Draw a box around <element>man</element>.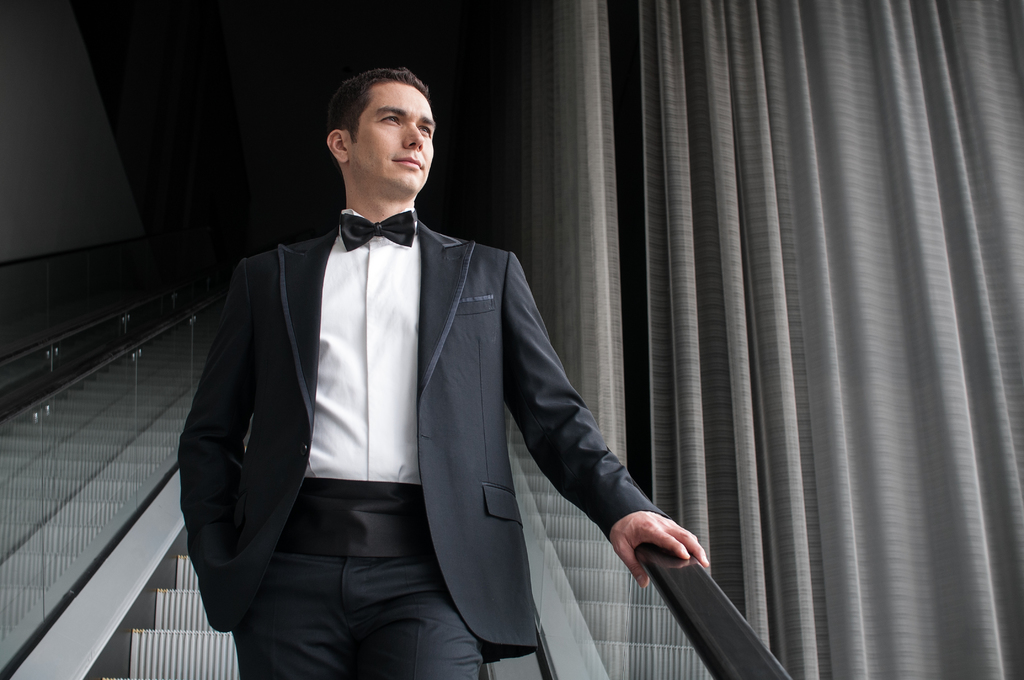
(178, 85, 666, 668).
